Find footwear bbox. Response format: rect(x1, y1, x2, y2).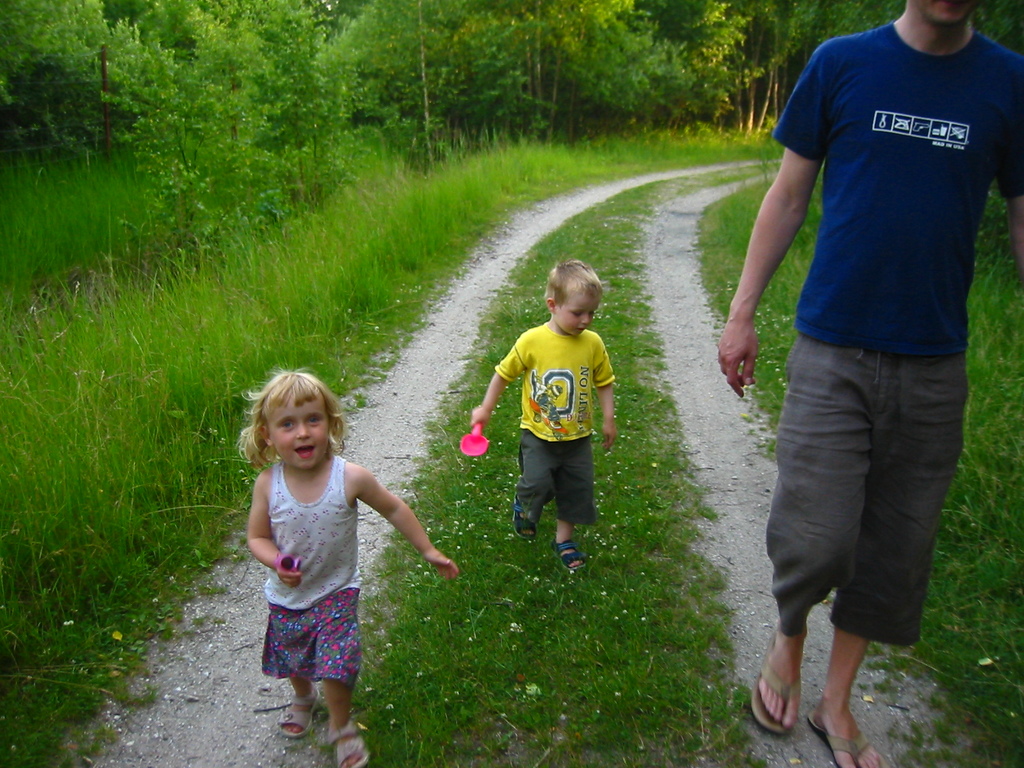
rect(279, 685, 321, 739).
